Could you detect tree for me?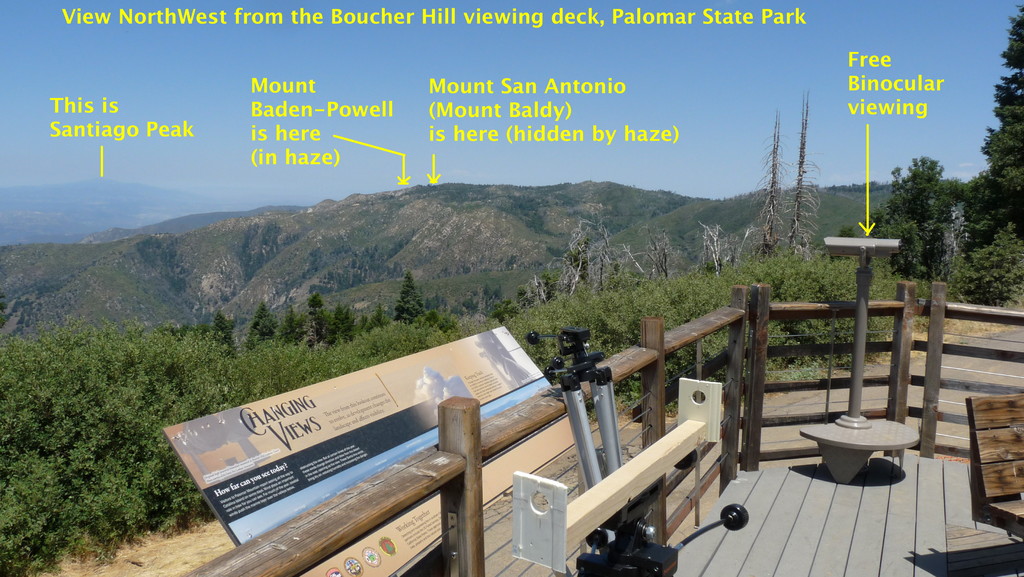
Detection result: bbox(415, 303, 464, 354).
